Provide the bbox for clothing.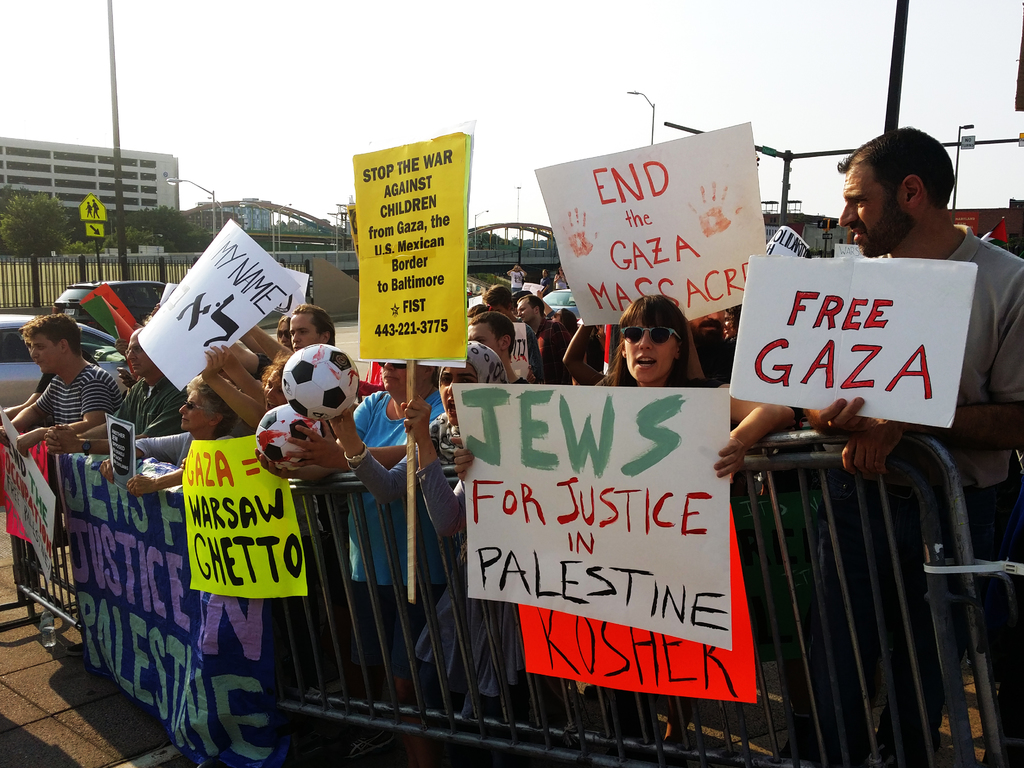
box(874, 218, 1023, 763).
